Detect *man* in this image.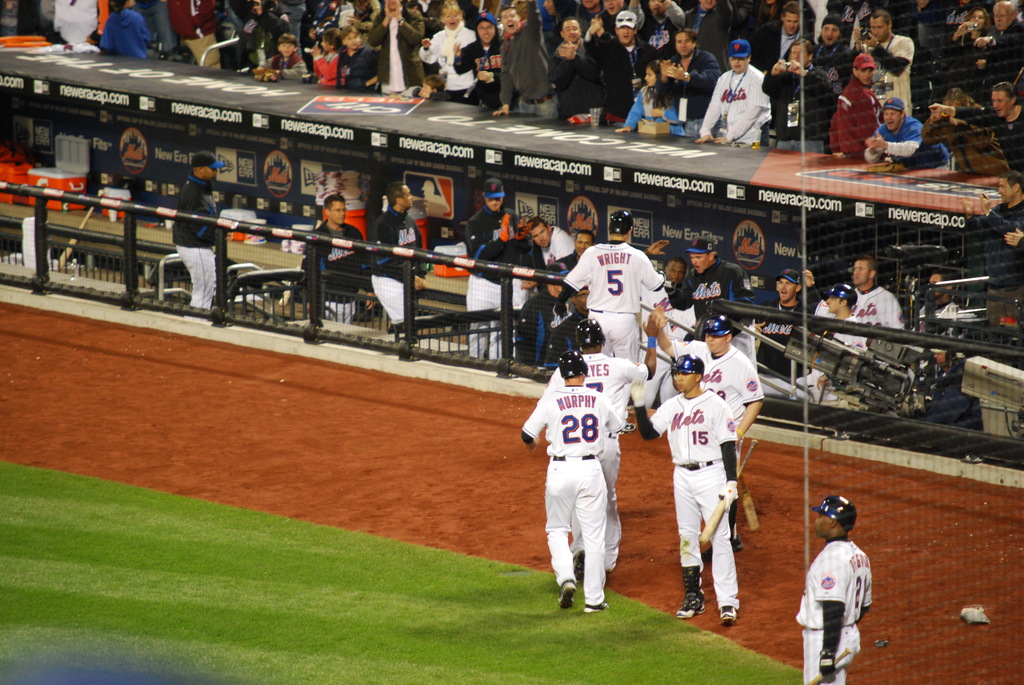
Detection: {"x1": 986, "y1": 173, "x2": 1023, "y2": 317}.
